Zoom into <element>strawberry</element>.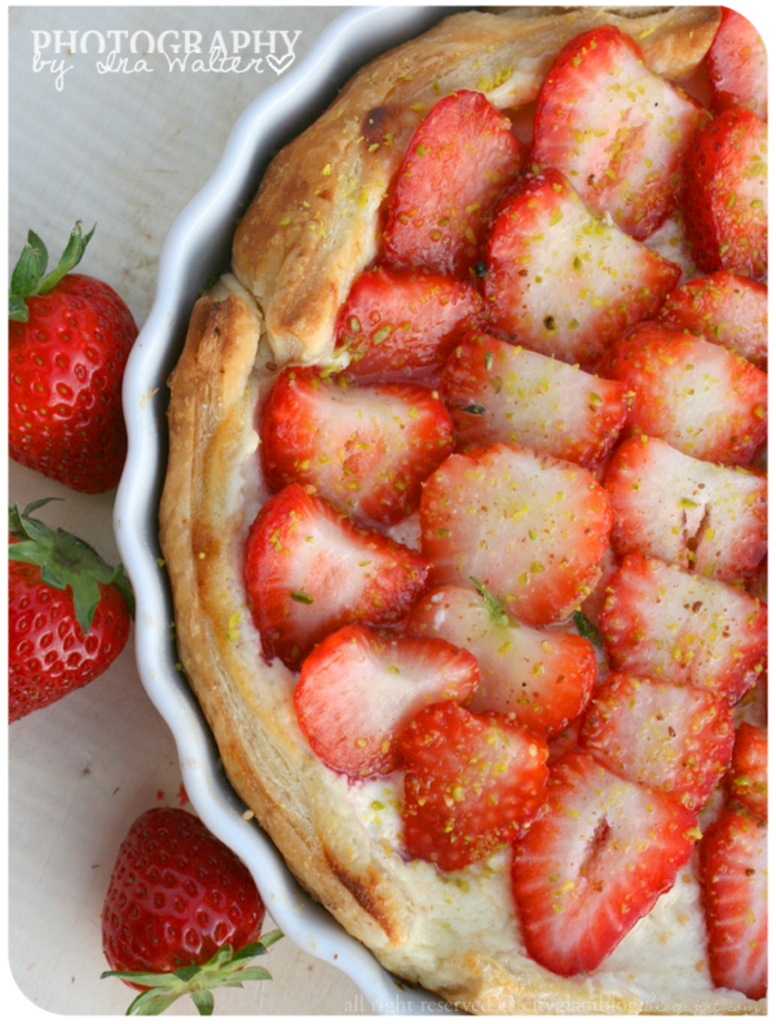
Zoom target: rect(0, 224, 127, 485).
